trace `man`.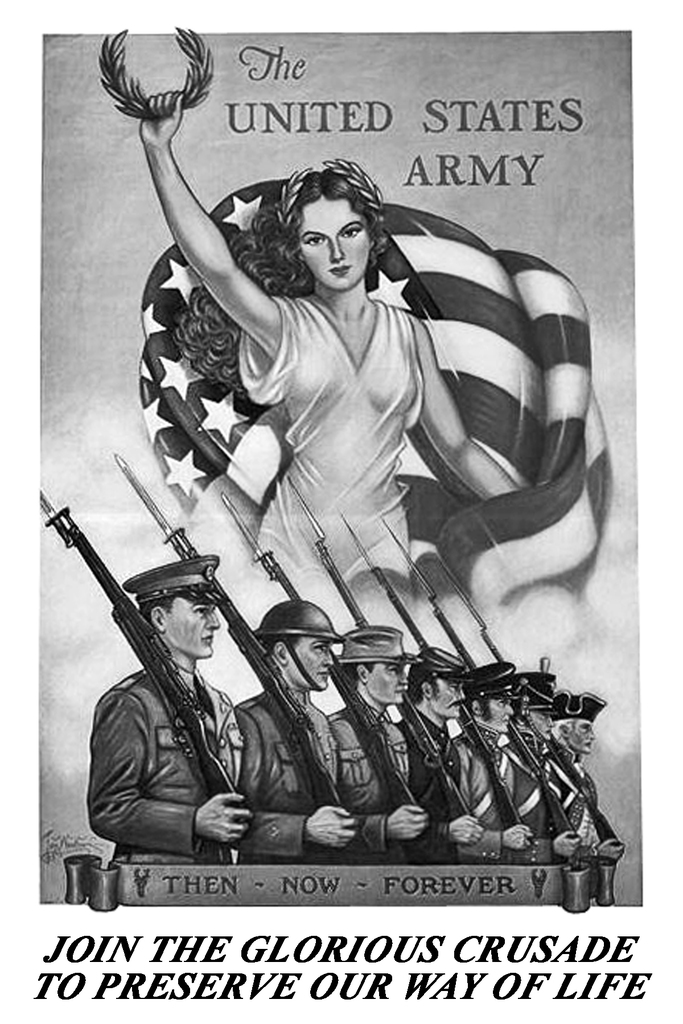
Traced to 85 554 249 859.
